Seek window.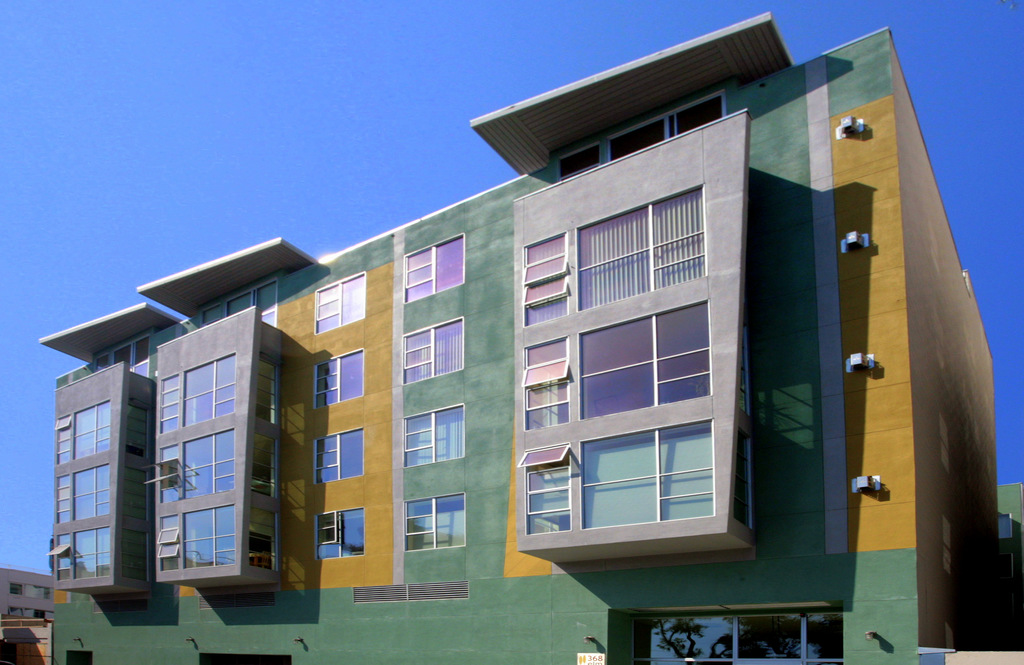
detection(400, 232, 465, 308).
